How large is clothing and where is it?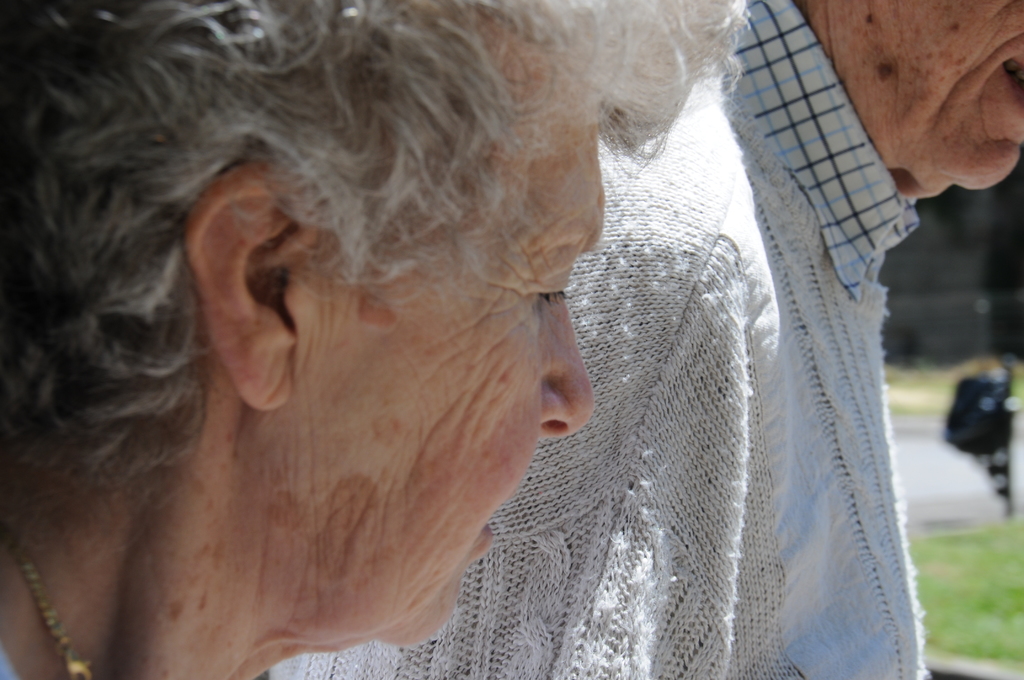
Bounding box: x1=246, y1=0, x2=923, y2=679.
